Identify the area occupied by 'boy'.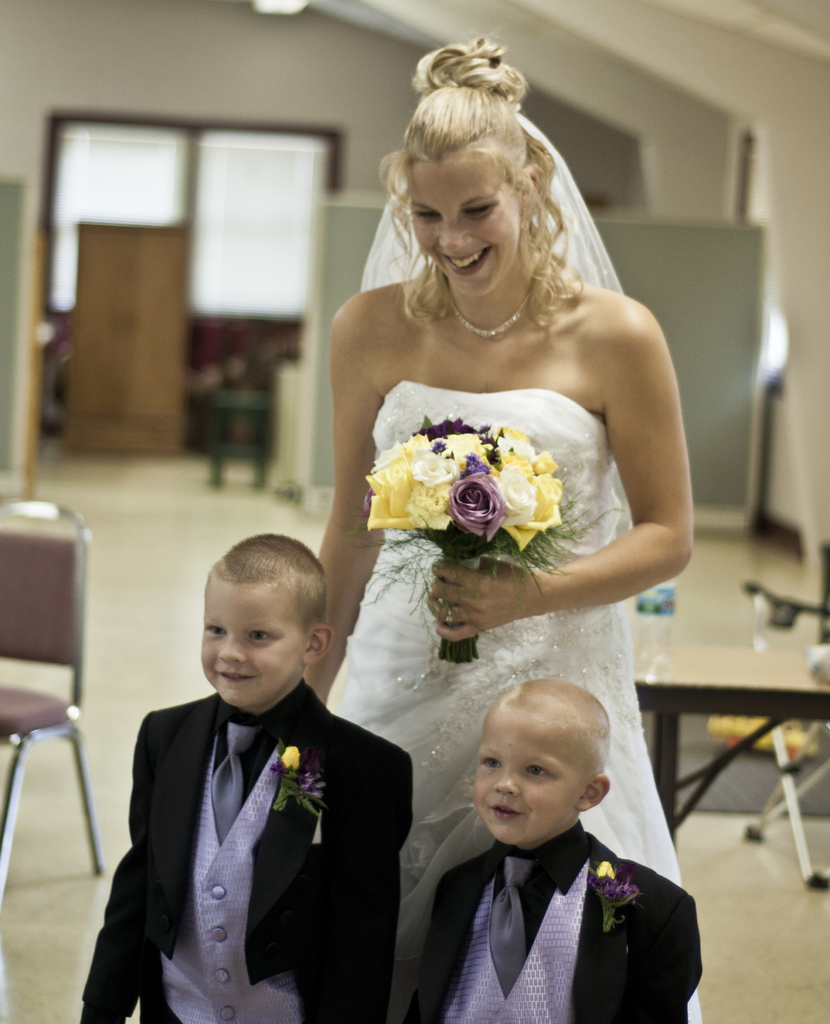
Area: <region>79, 531, 416, 1021</region>.
